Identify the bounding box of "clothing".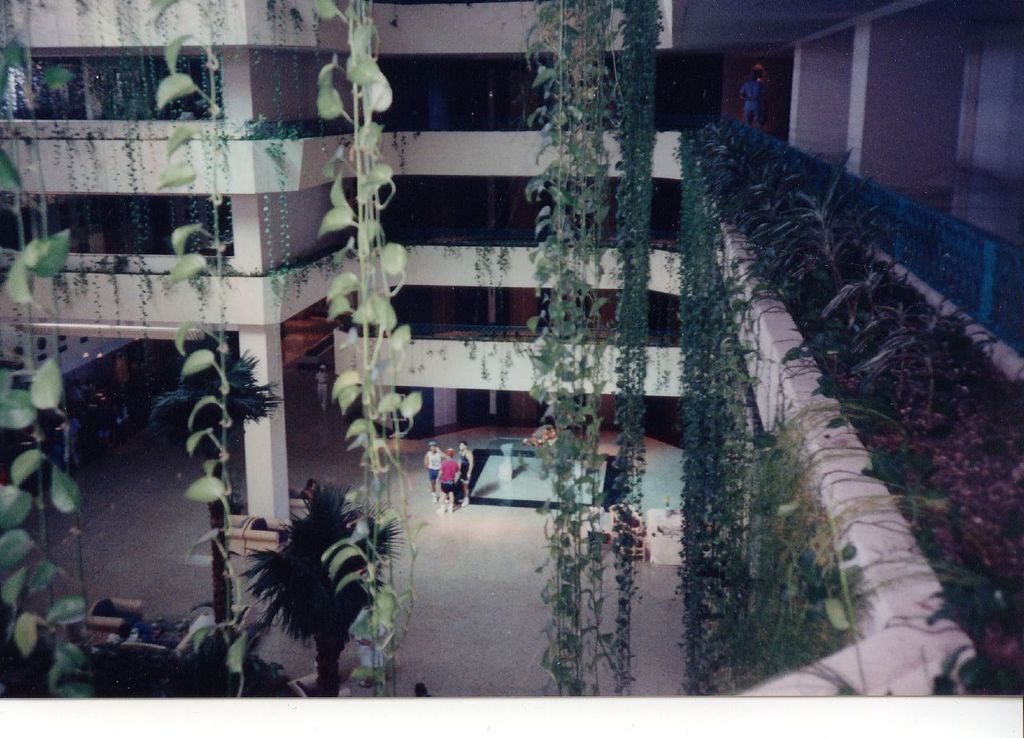
467,450,473,497.
